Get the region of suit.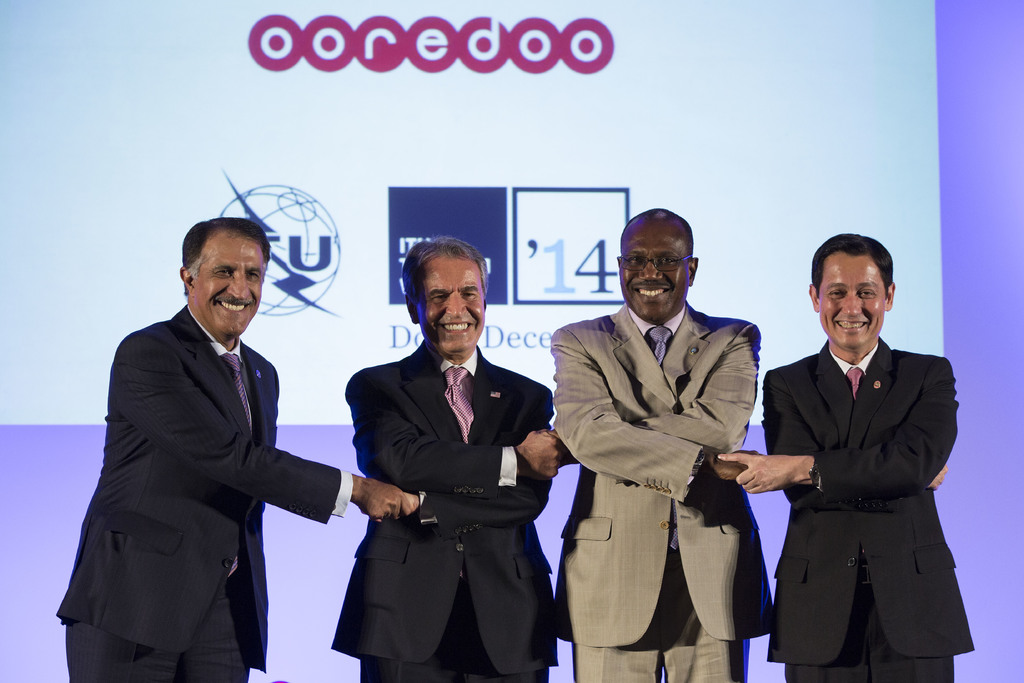
<bbox>54, 307, 343, 682</bbox>.
